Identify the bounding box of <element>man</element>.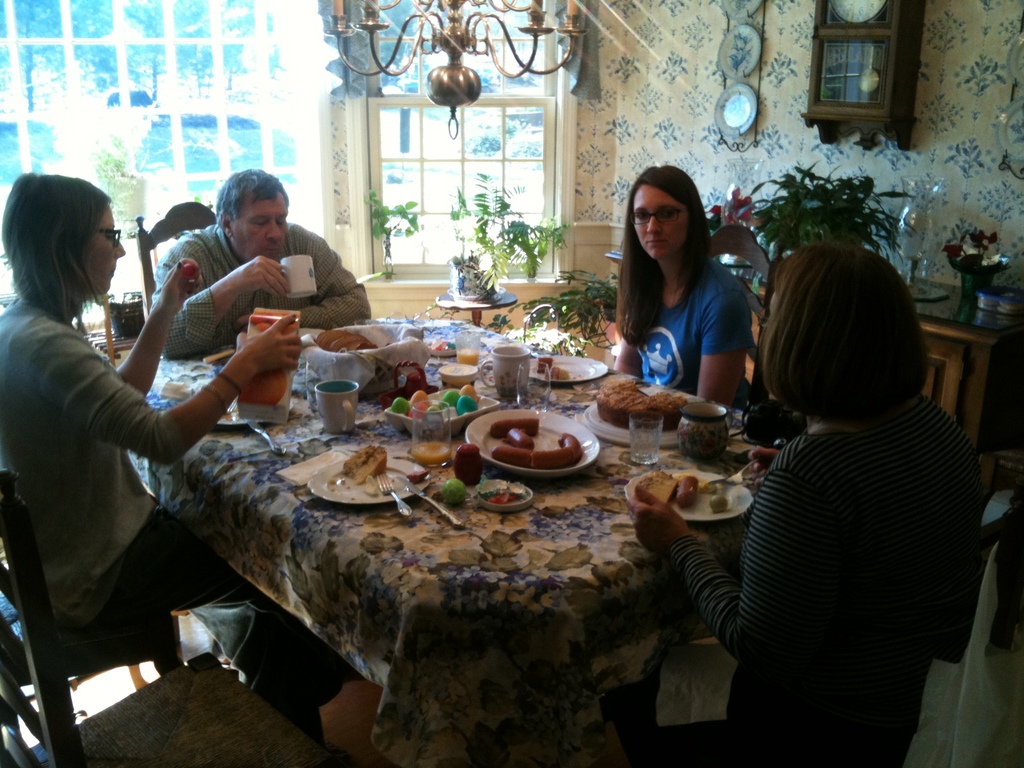
140/159/372/367.
